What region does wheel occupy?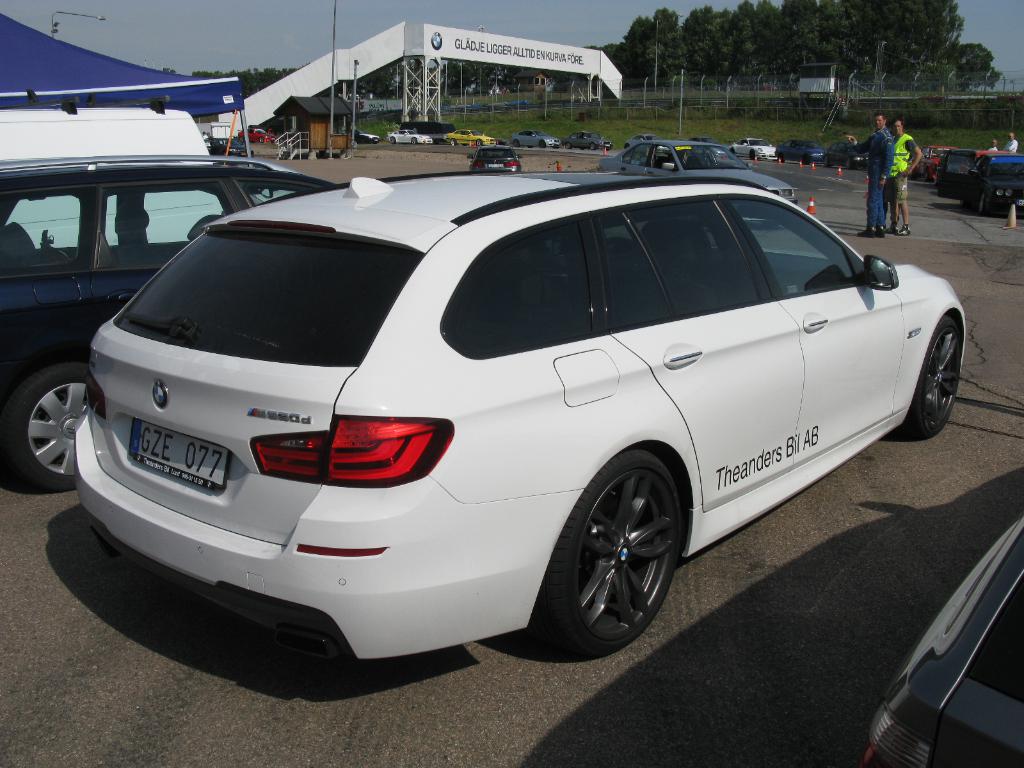
left=259, top=135, right=262, bottom=141.
